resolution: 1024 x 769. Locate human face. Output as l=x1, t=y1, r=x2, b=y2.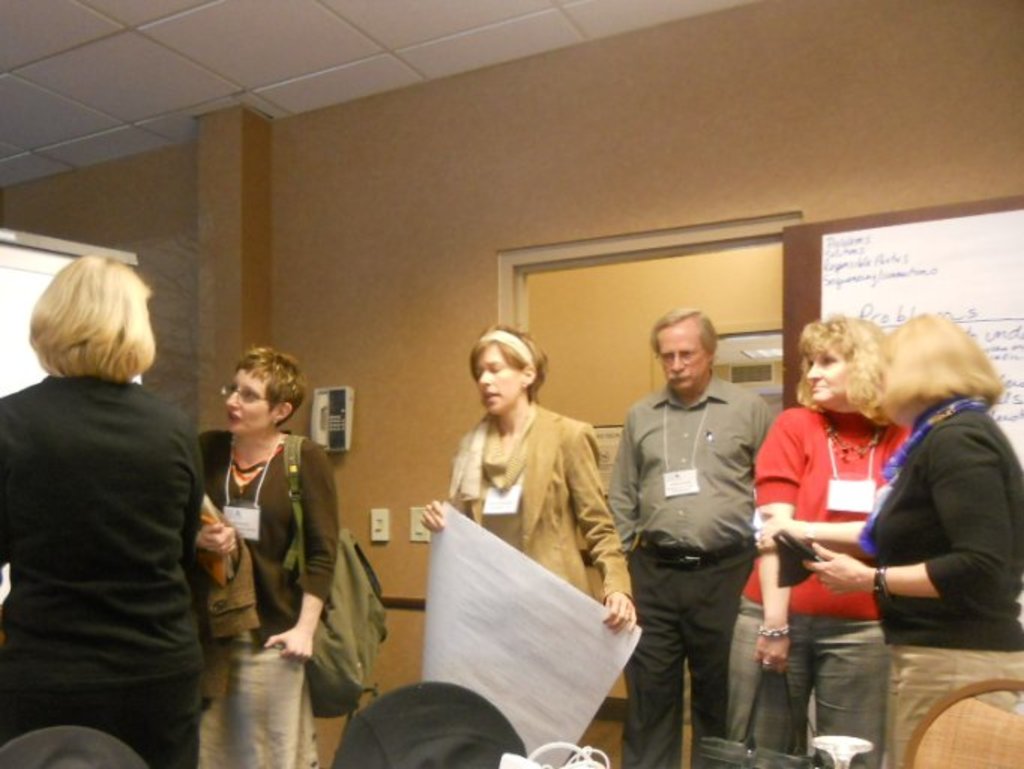
l=658, t=326, r=706, b=384.
